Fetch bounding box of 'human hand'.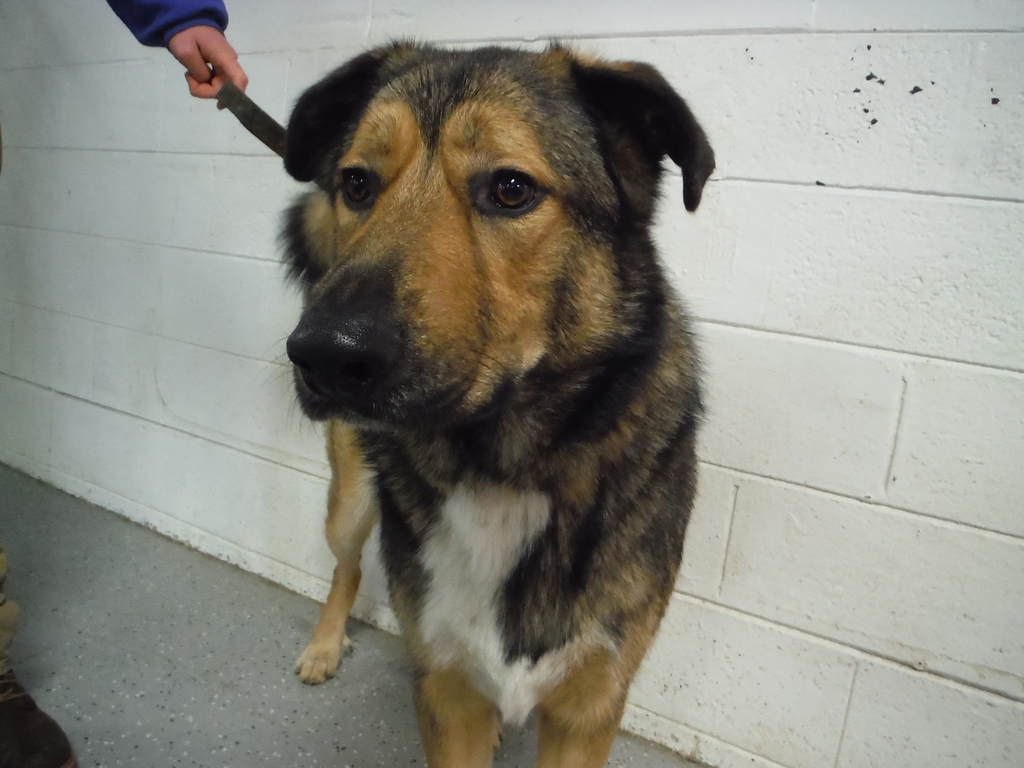
Bbox: {"x1": 141, "y1": 10, "x2": 244, "y2": 106}.
